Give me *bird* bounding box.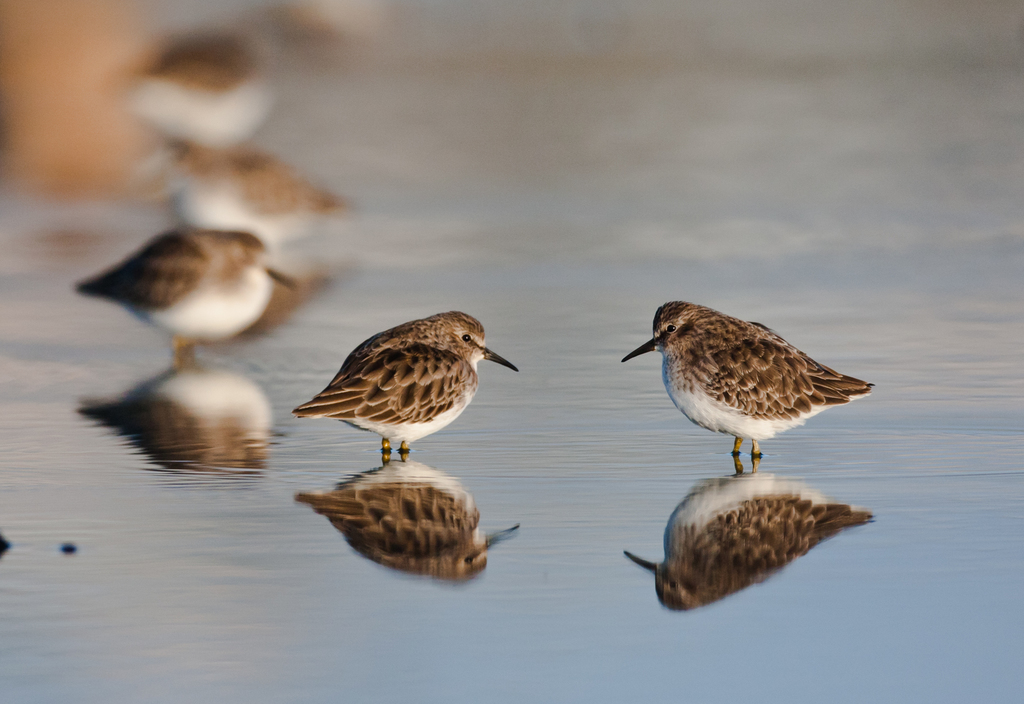
<box>81,228,296,360</box>.
